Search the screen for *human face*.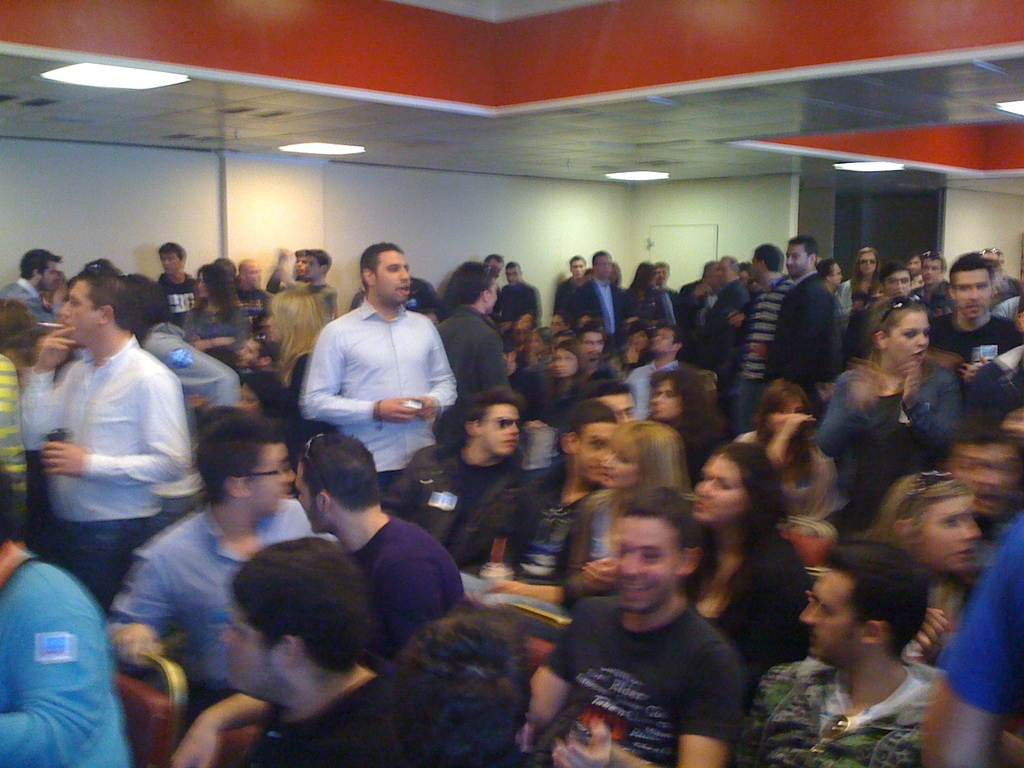
Found at rect(374, 248, 408, 303).
